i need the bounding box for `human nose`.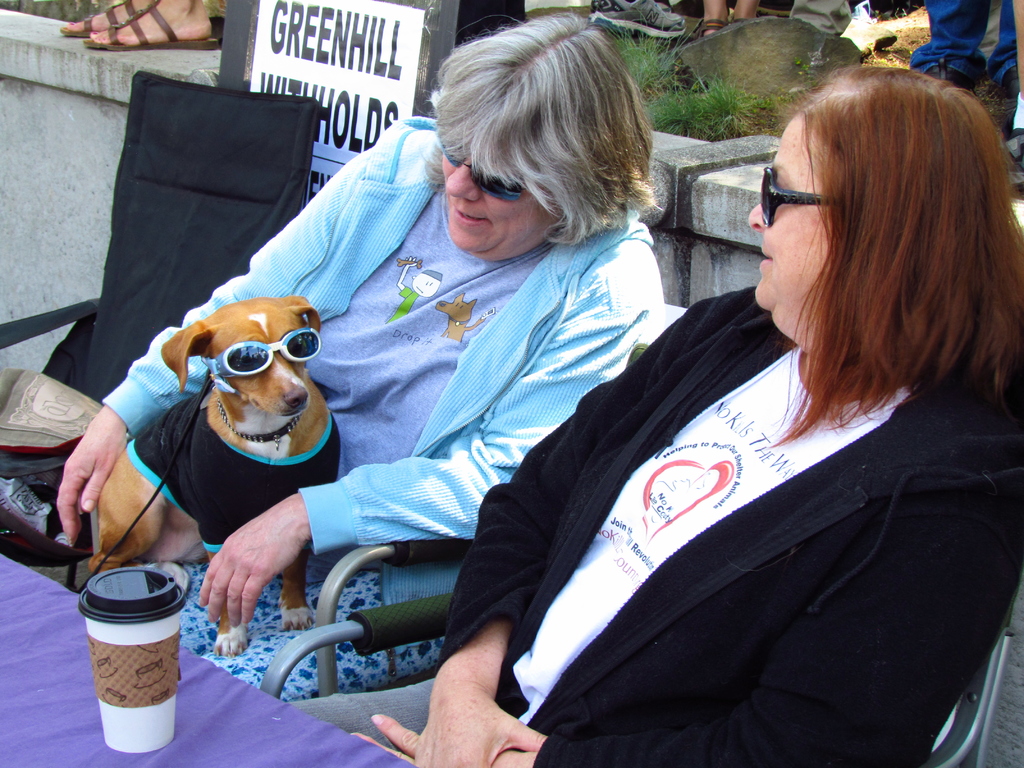
Here it is: {"left": 446, "top": 157, "right": 481, "bottom": 200}.
